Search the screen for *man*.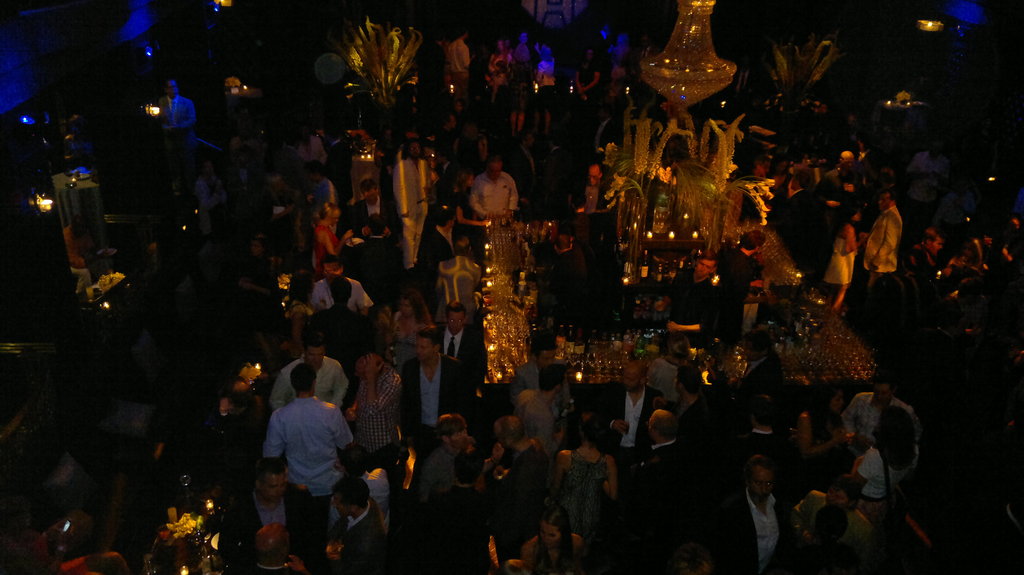
Found at 428, 297, 484, 393.
